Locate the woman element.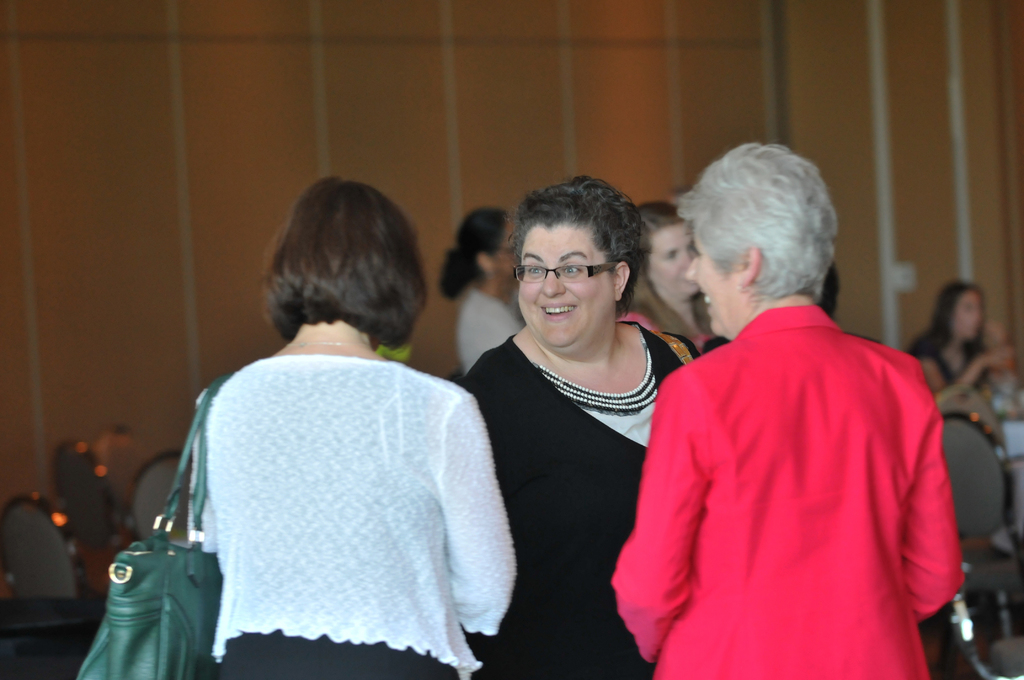
Element bbox: [left=185, top=173, right=521, bottom=679].
